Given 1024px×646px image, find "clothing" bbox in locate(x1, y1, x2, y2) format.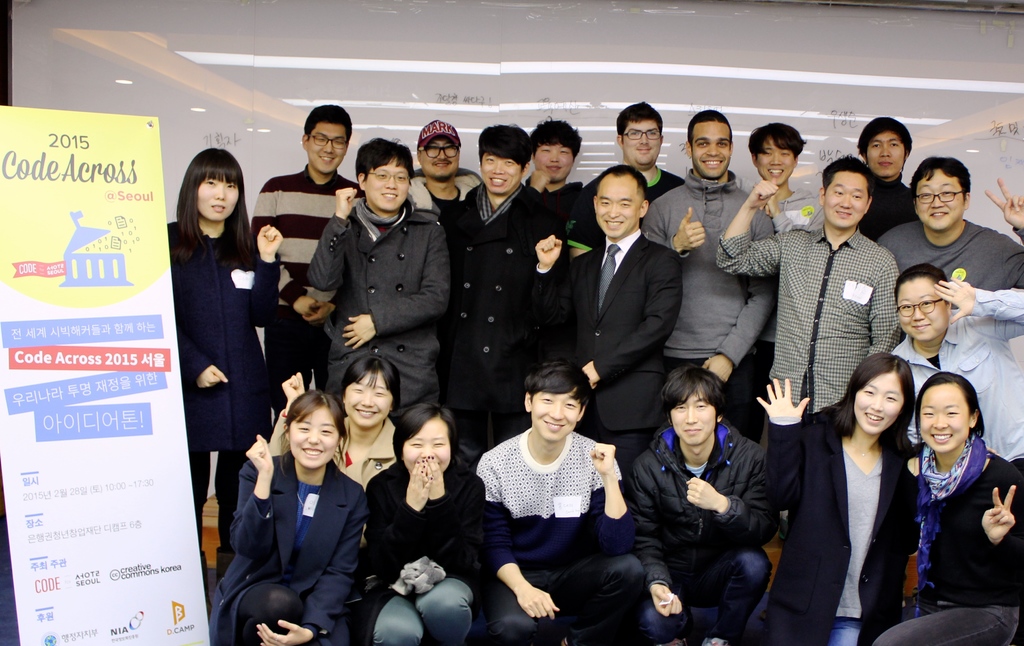
locate(872, 441, 1023, 645).
